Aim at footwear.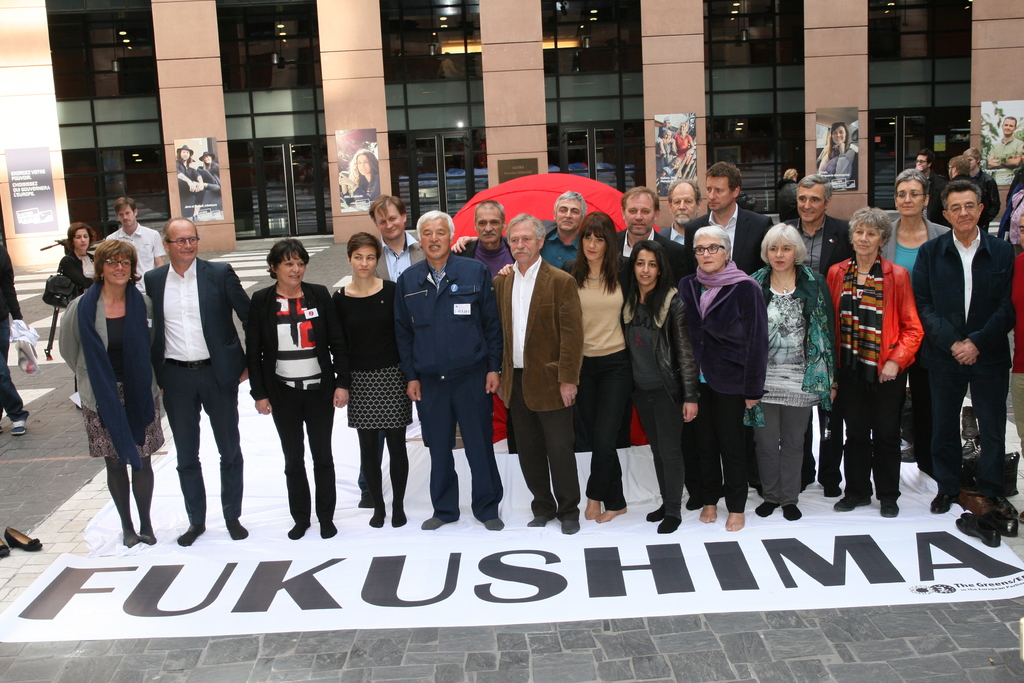
Aimed at 10/422/26/433.
